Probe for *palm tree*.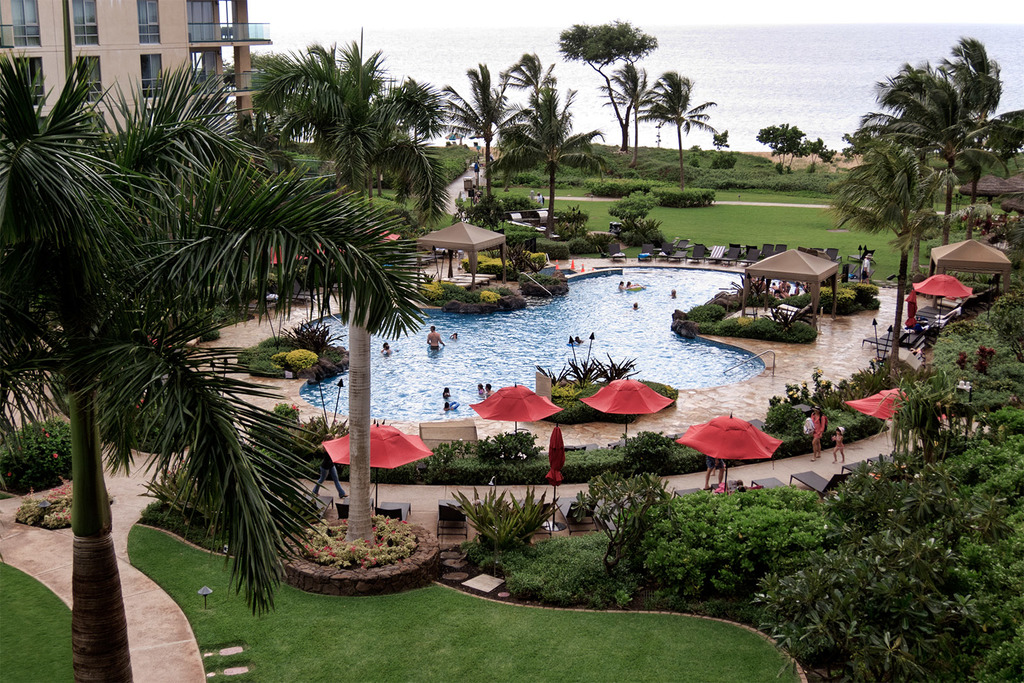
Probe result: [left=849, top=143, right=952, bottom=376].
